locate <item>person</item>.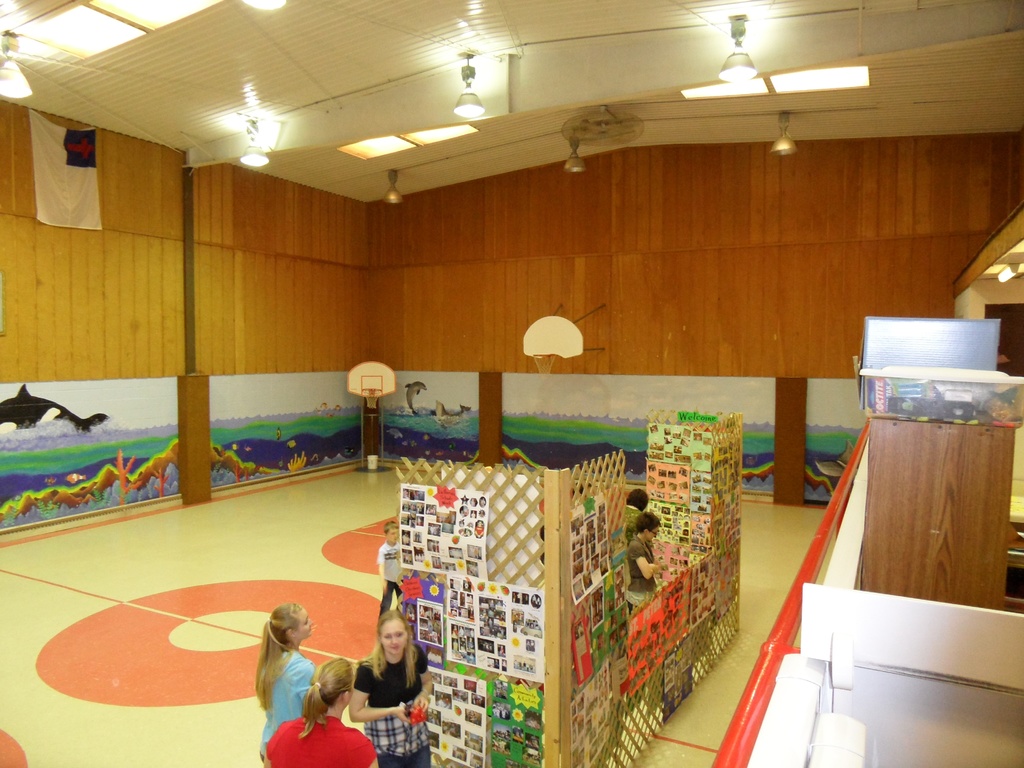
Bounding box: 375/519/406/625.
